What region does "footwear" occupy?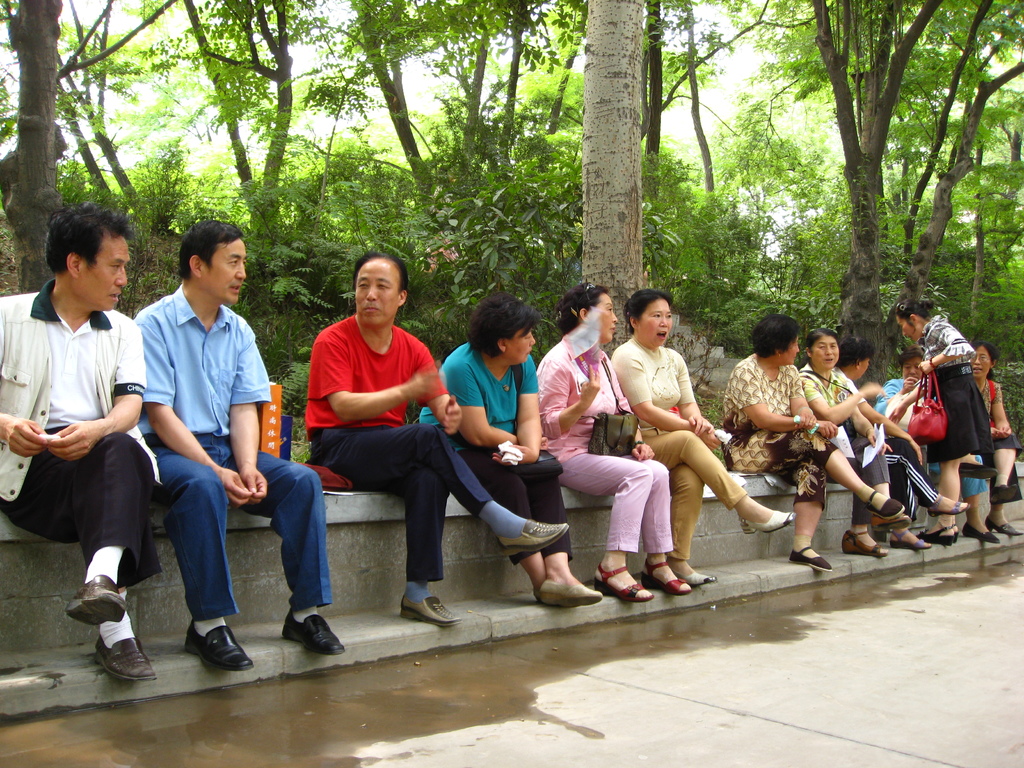
bbox=[984, 522, 1021, 539].
